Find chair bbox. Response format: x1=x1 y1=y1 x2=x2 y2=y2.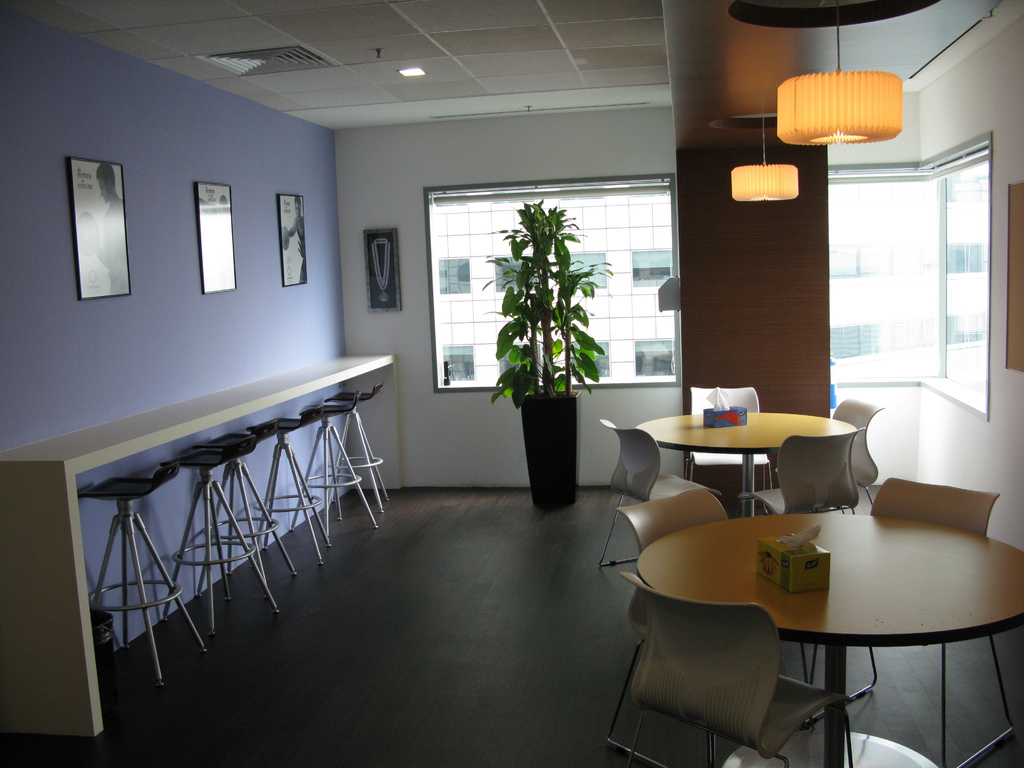
x1=755 y1=426 x2=870 y2=515.
